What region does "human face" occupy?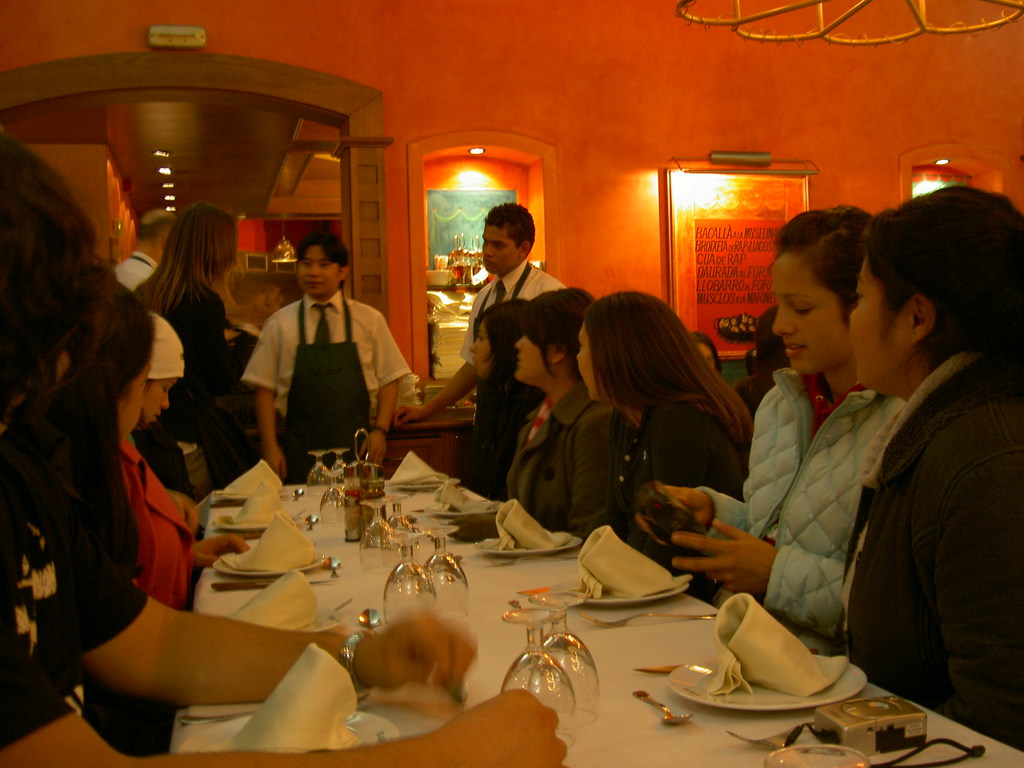
471:318:493:379.
